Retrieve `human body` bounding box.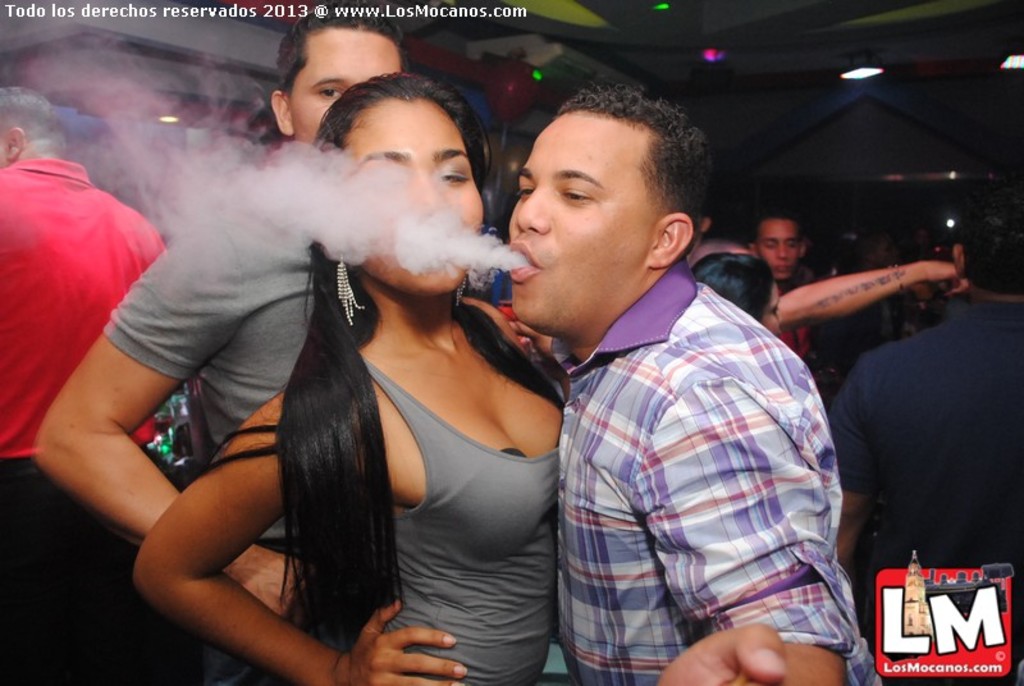
Bounding box: x1=556, y1=260, x2=883, y2=685.
